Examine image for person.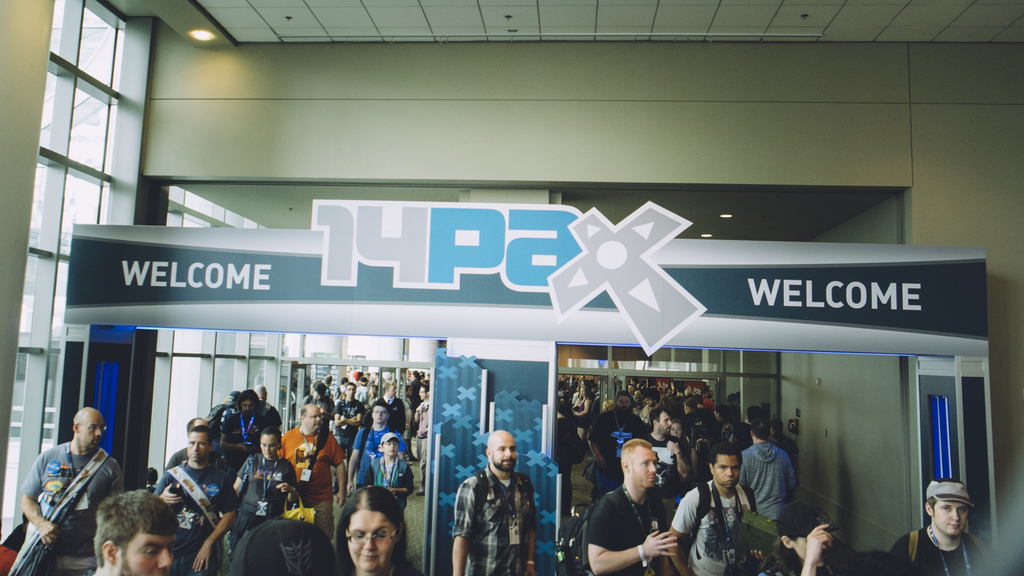
Examination result: [left=229, top=520, right=333, bottom=575].
